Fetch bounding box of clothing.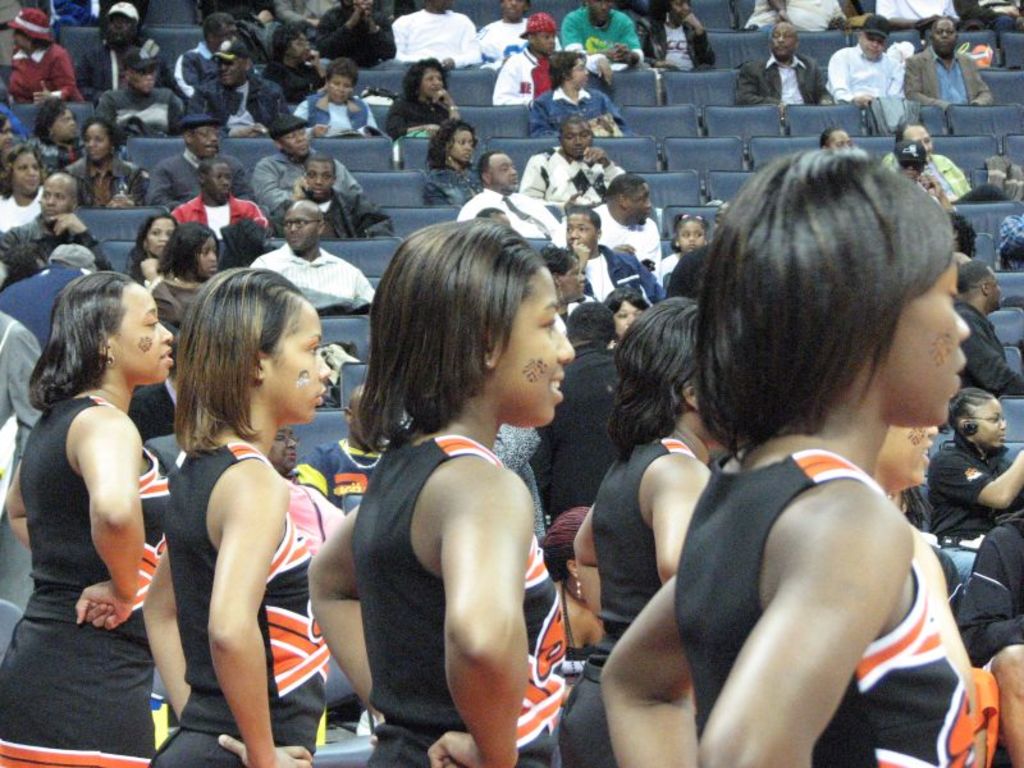
Bbox: (left=288, top=87, right=375, bottom=140).
